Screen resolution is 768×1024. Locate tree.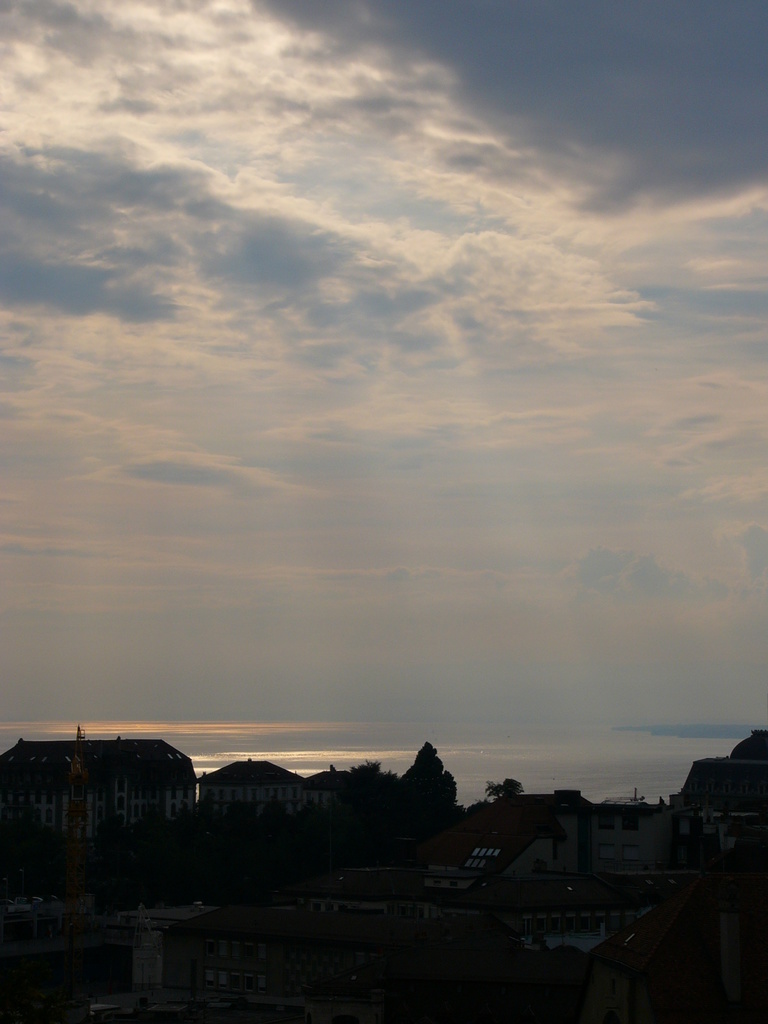
locate(409, 740, 458, 845).
